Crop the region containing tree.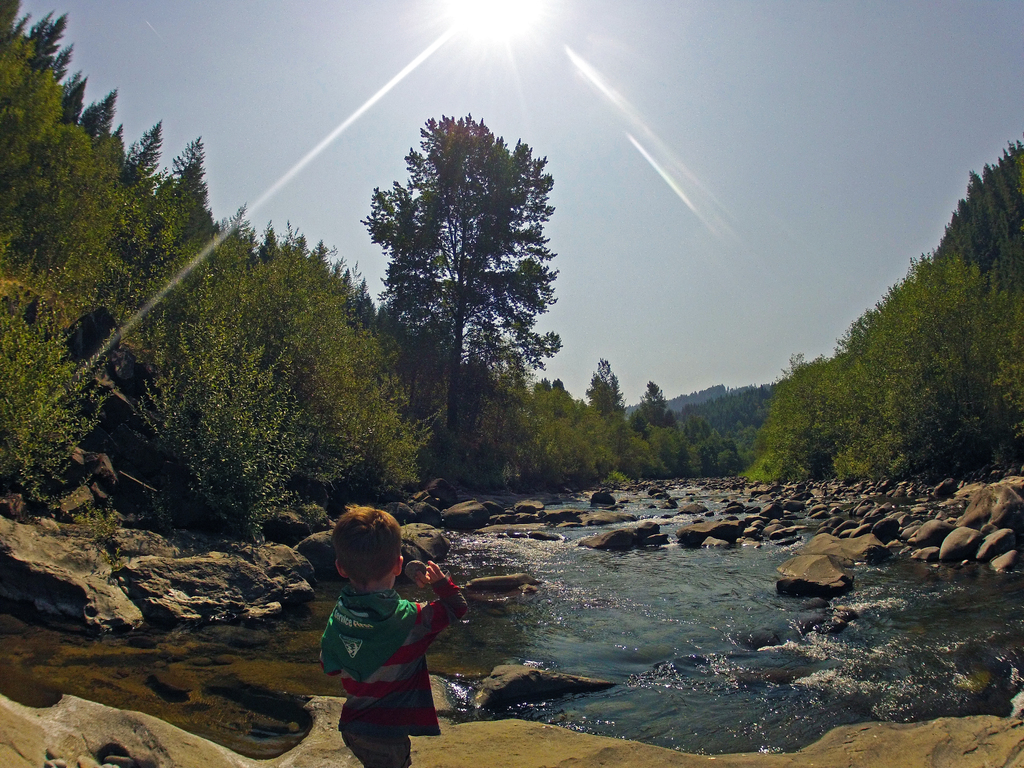
Crop region: pyautogui.locateOnScreen(586, 357, 621, 420).
